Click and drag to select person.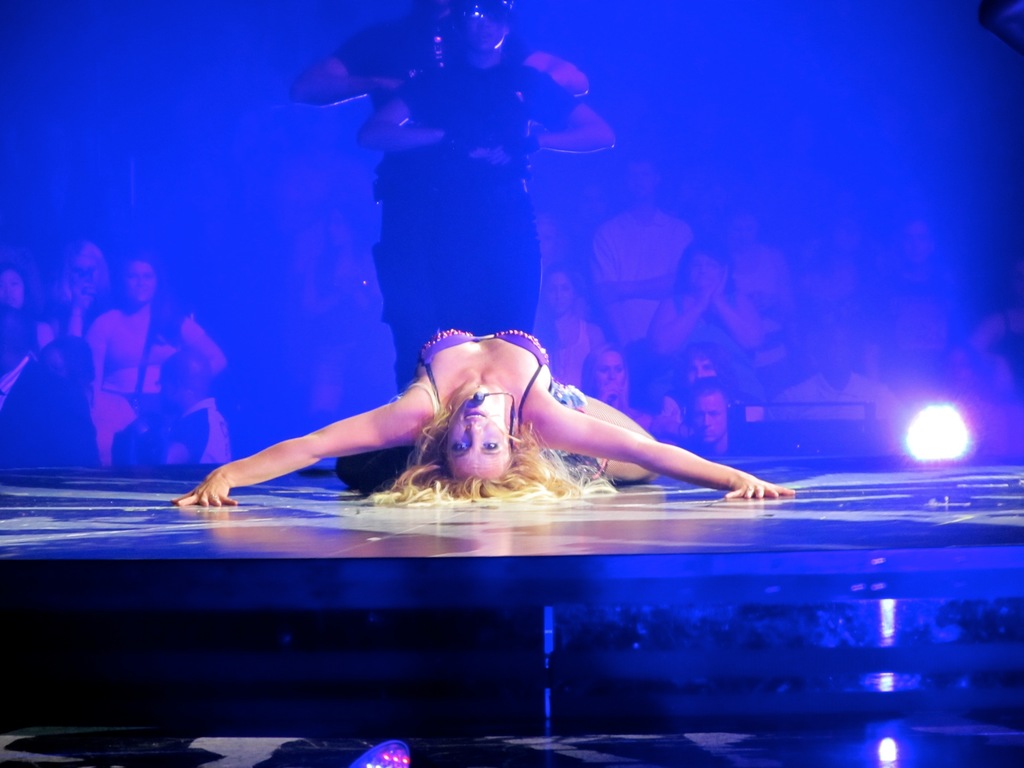
Selection: 682,384,756,466.
